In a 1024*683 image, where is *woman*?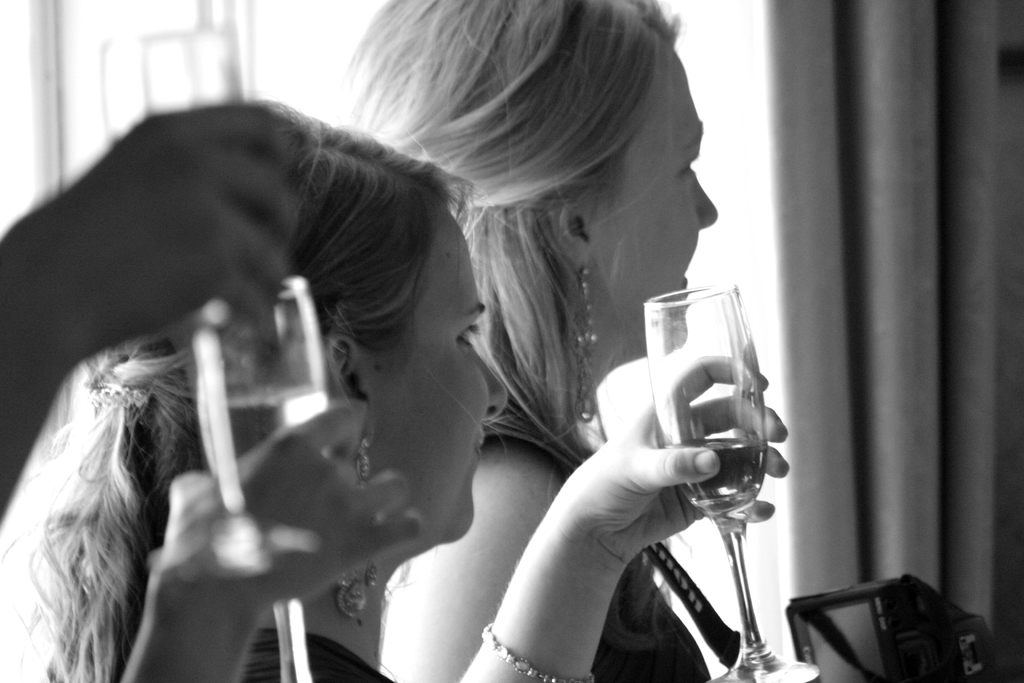
box(0, 97, 789, 682).
